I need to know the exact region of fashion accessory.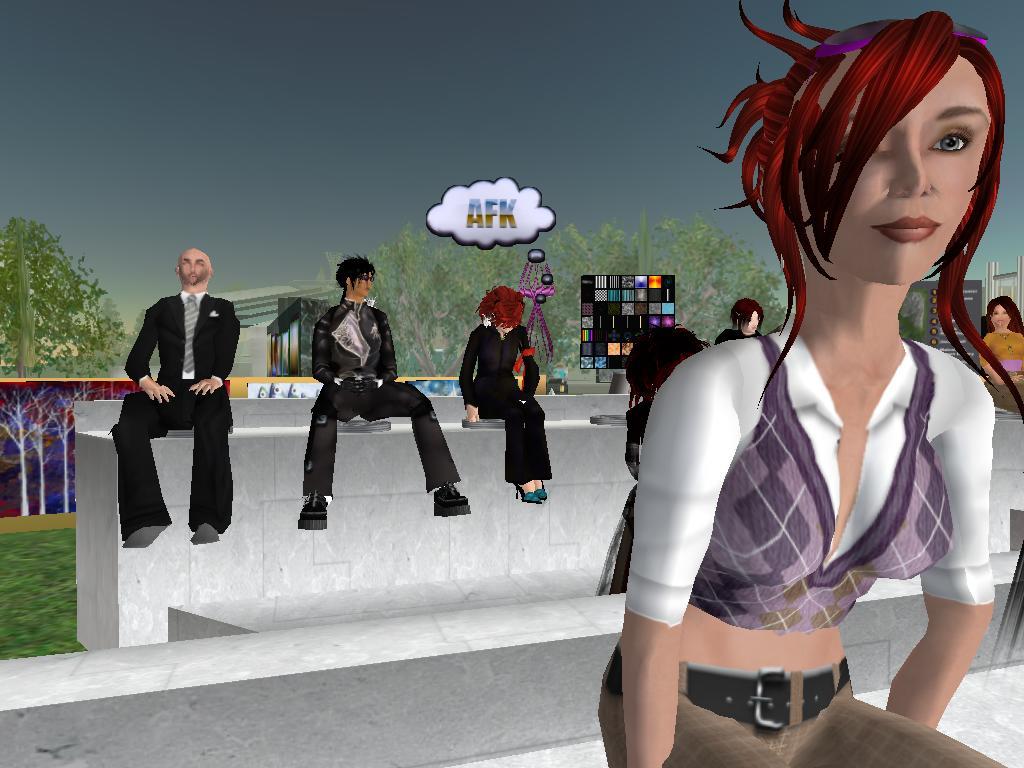
Region: (533, 486, 548, 501).
